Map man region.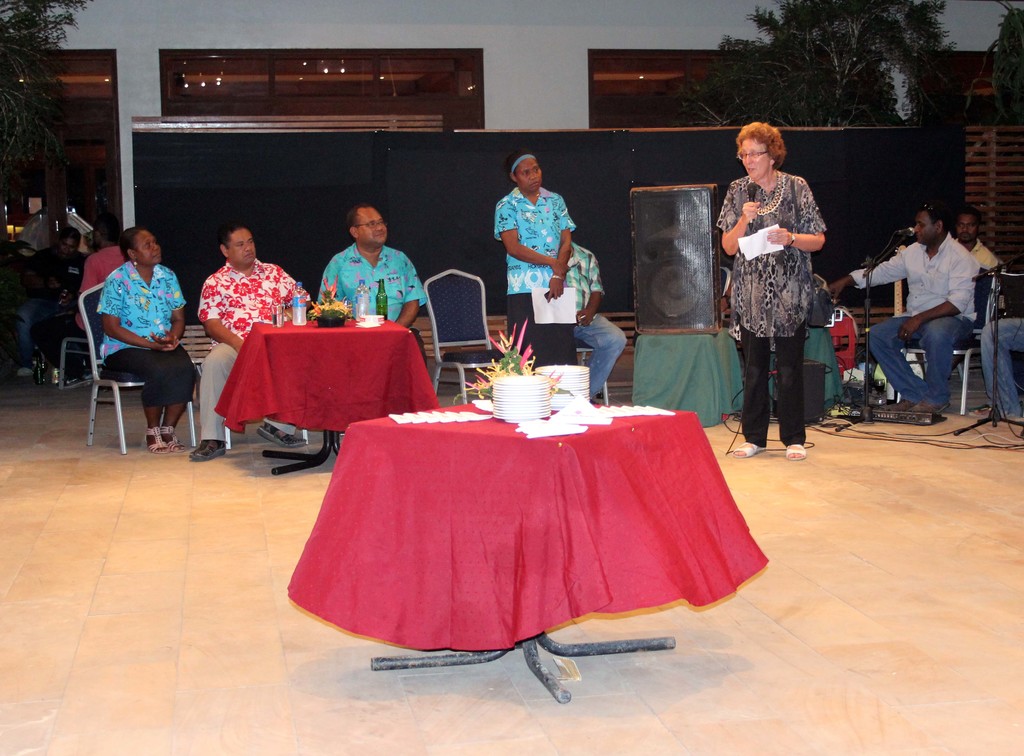
Mapped to [left=493, top=151, right=581, bottom=366].
